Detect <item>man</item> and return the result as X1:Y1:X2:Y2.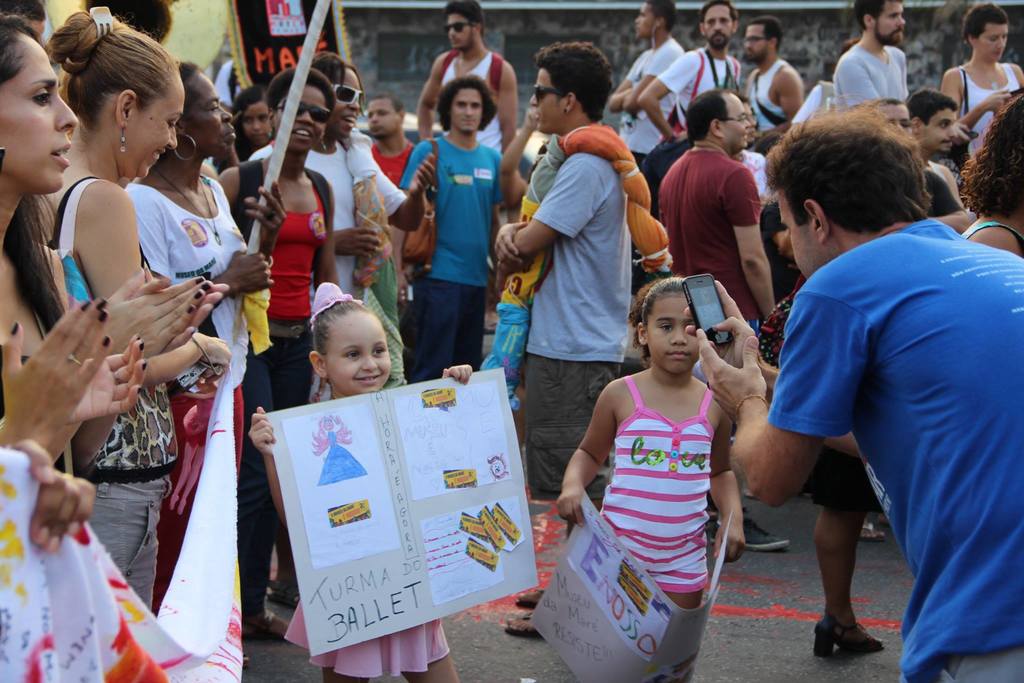
659:88:779:506.
